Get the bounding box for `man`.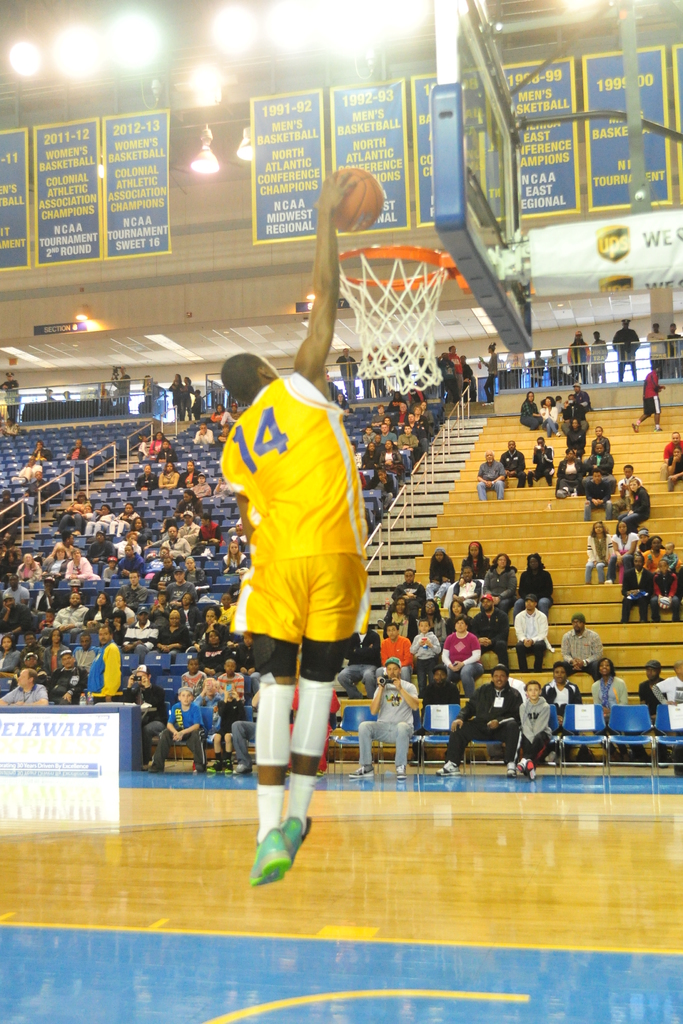
84 625 119 702.
